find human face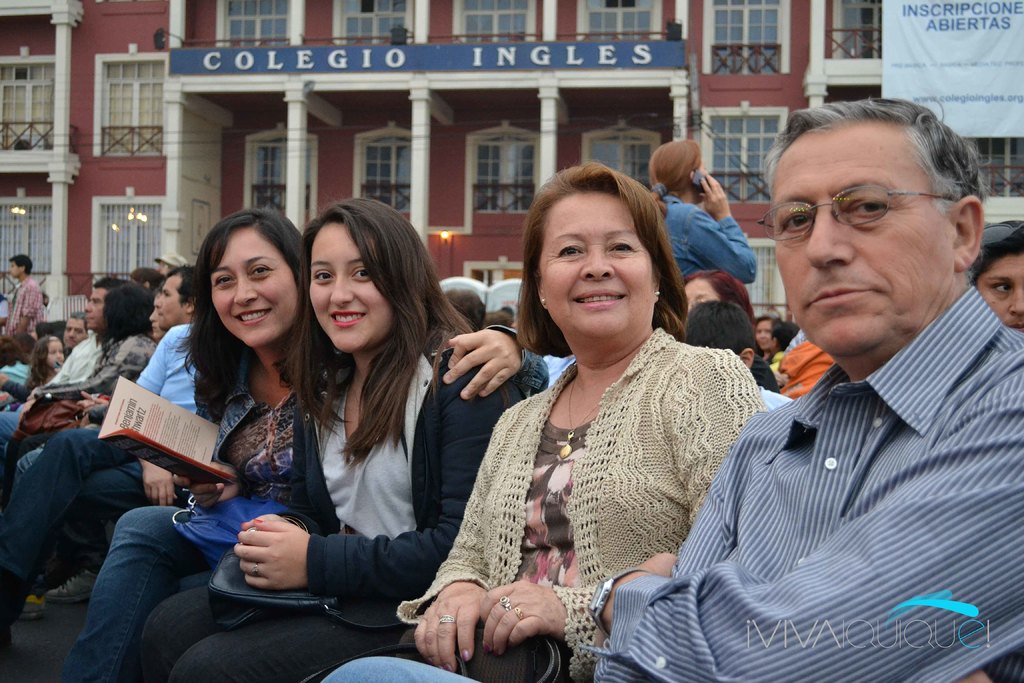
{"x1": 984, "y1": 248, "x2": 1023, "y2": 338}
